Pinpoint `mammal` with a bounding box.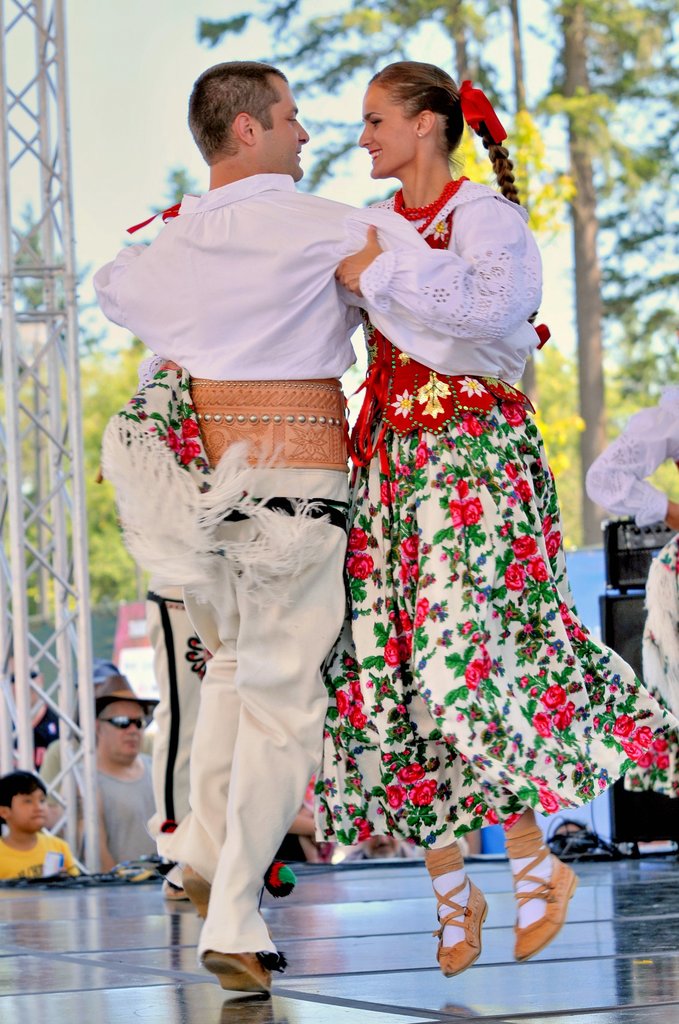
l=294, t=79, r=632, b=954.
